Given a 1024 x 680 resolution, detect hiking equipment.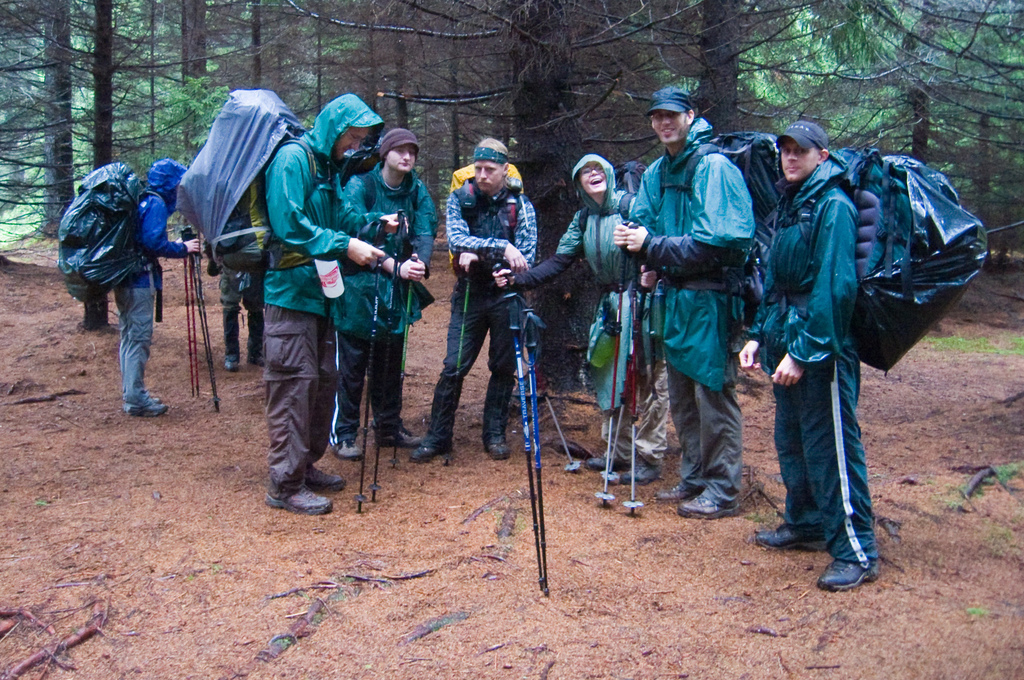
444, 159, 522, 265.
